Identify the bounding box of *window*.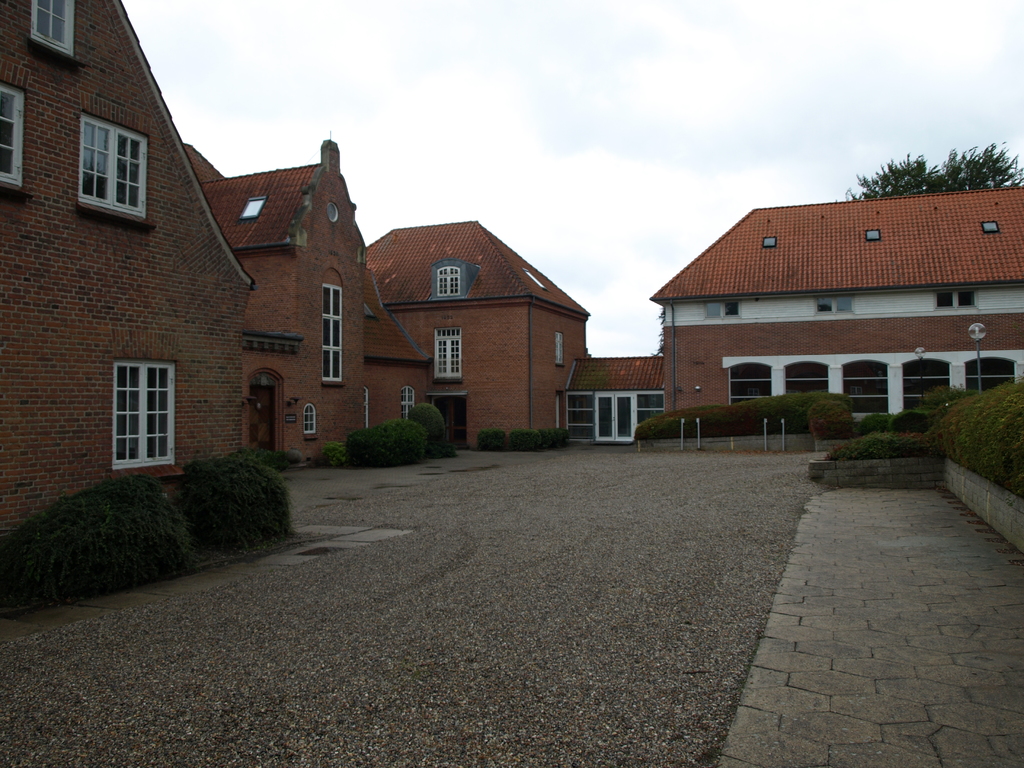
[566, 390, 595, 444].
